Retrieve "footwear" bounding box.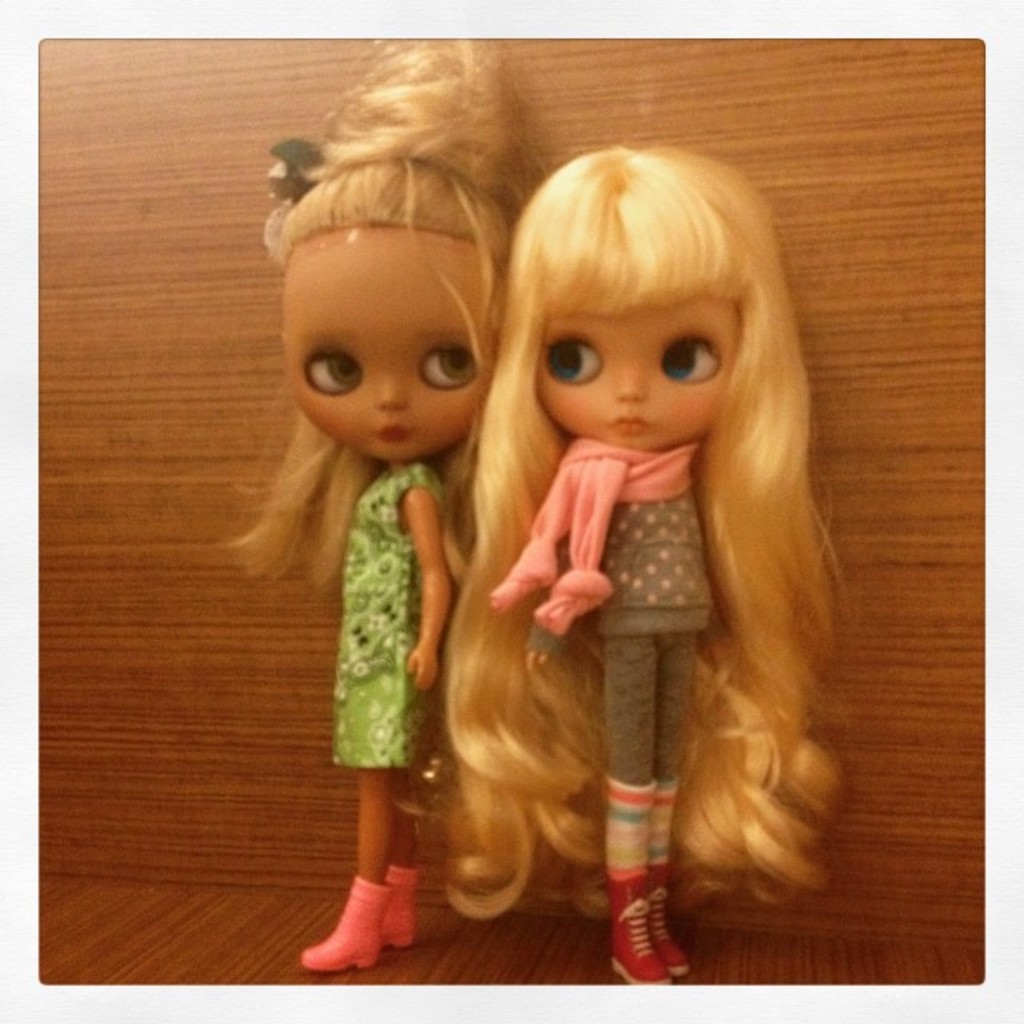
Bounding box: rect(299, 874, 397, 974).
